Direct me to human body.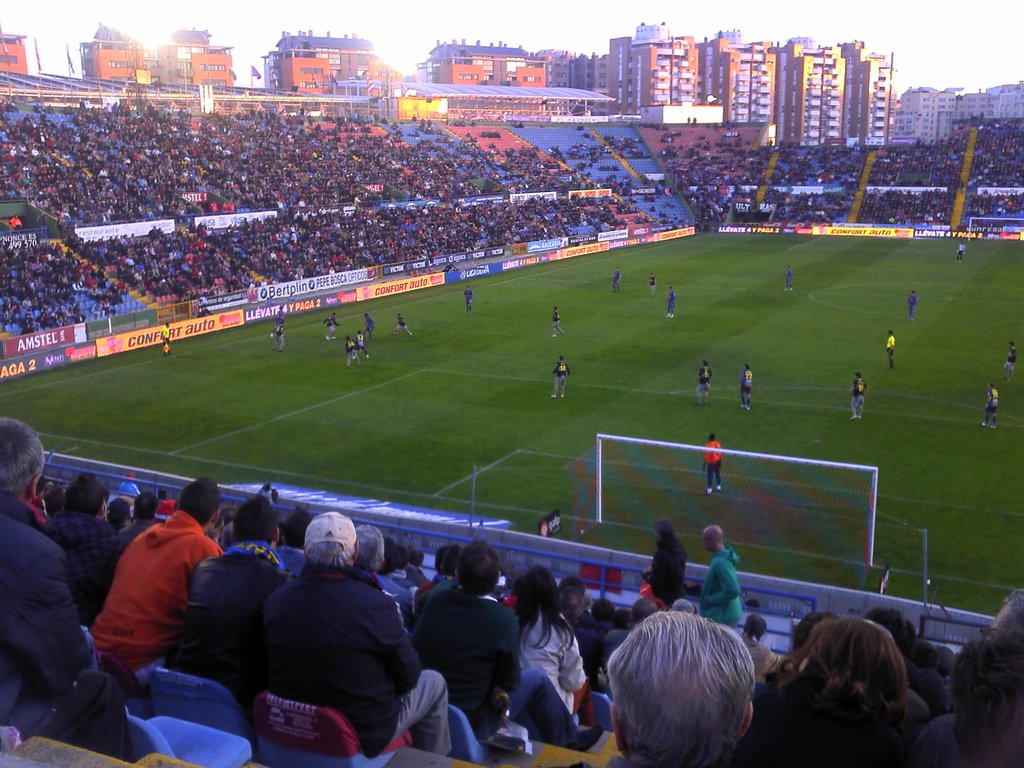
Direction: [700, 526, 739, 627].
